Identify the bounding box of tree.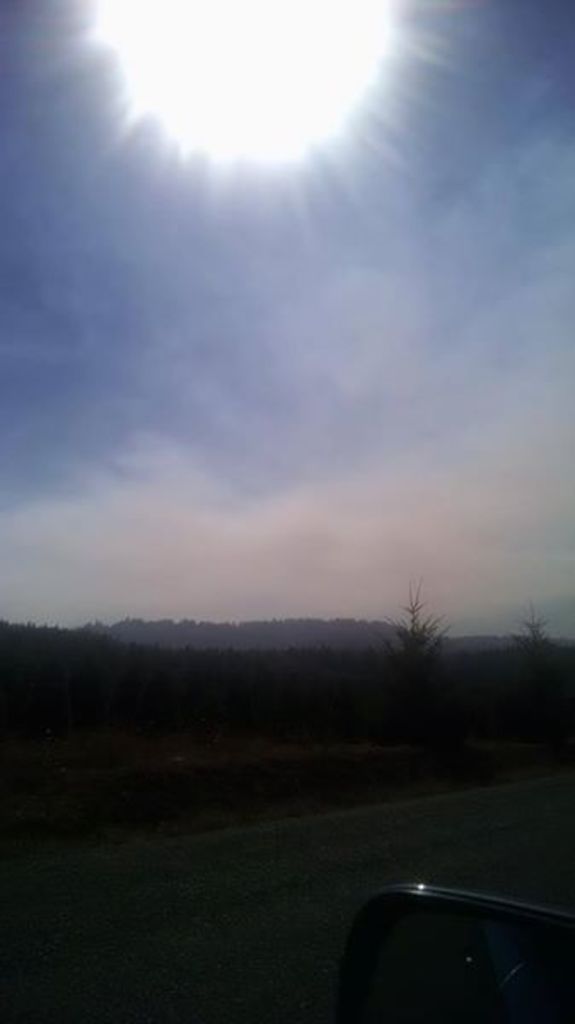
(left=370, top=579, right=454, bottom=734).
